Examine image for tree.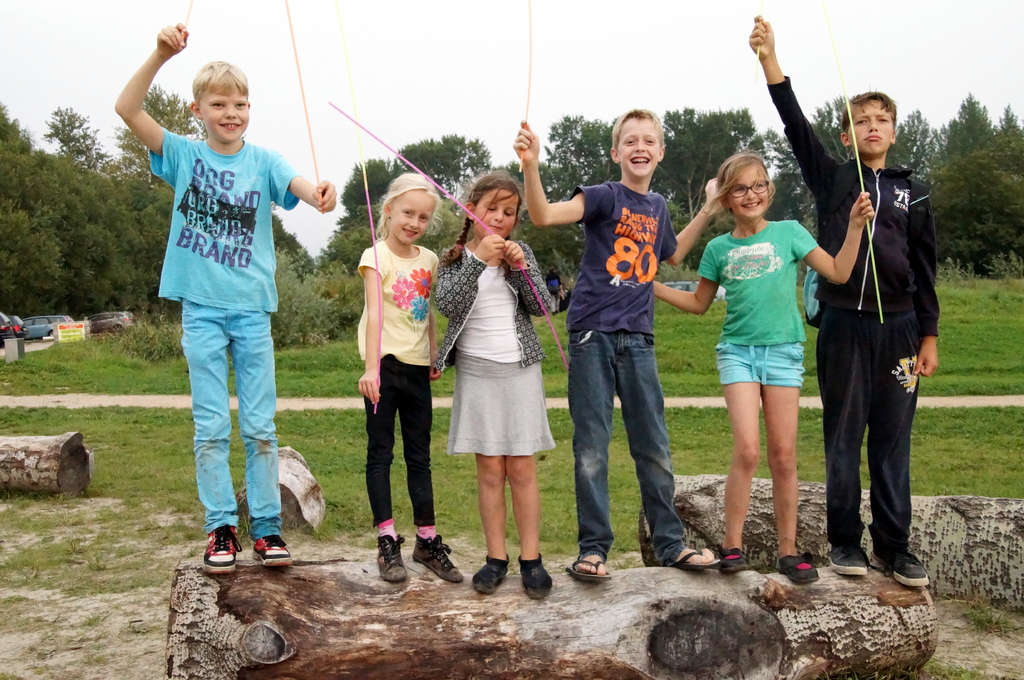
Examination result: Rect(325, 152, 416, 267).
